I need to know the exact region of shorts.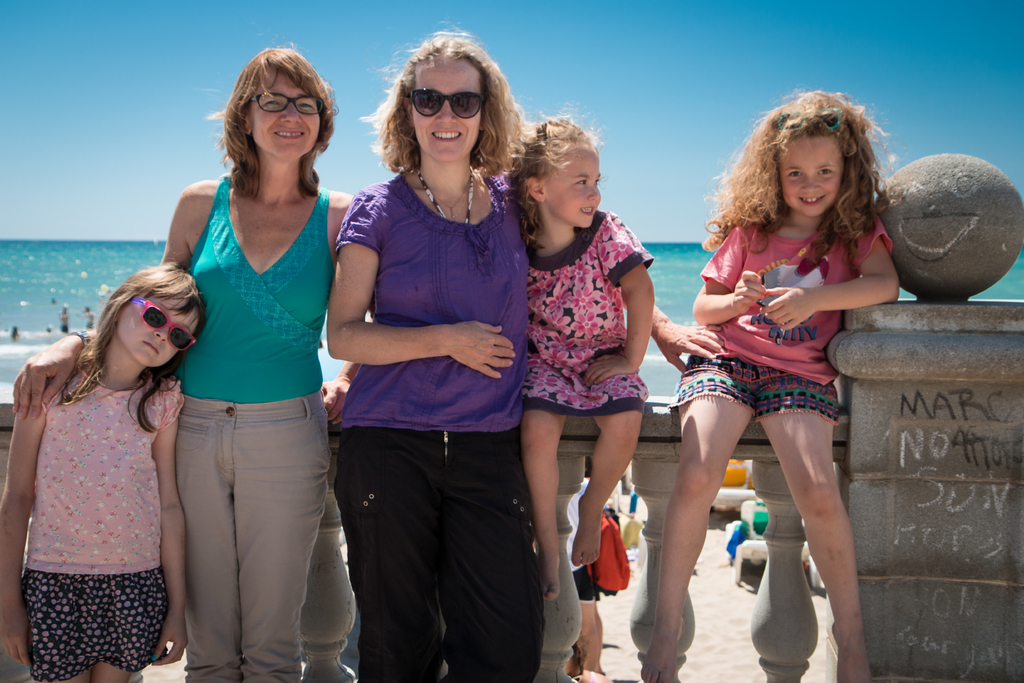
Region: (x1=576, y1=567, x2=604, y2=605).
